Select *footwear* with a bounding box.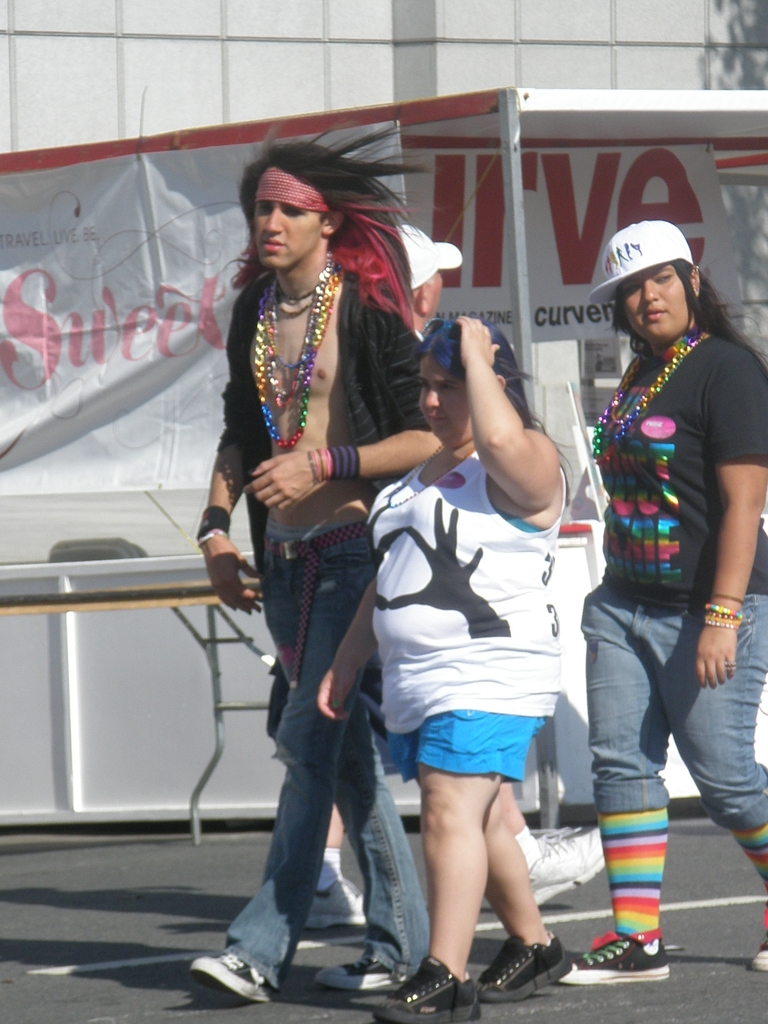
(305, 870, 377, 929).
